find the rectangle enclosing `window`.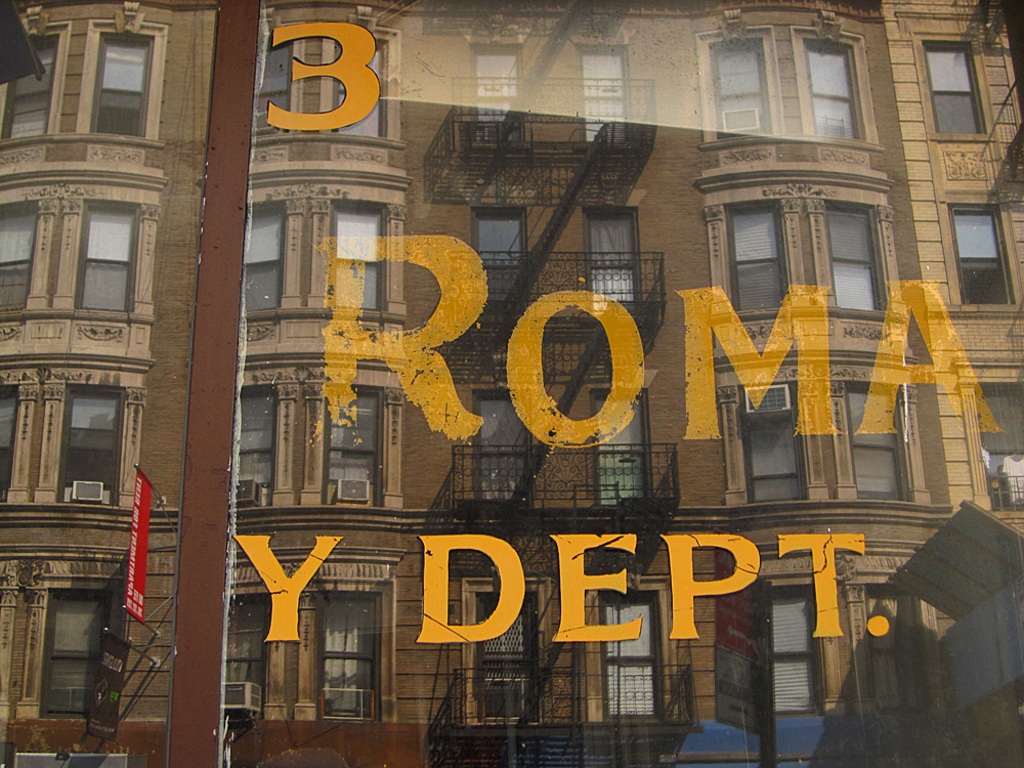
720/204/796/315.
